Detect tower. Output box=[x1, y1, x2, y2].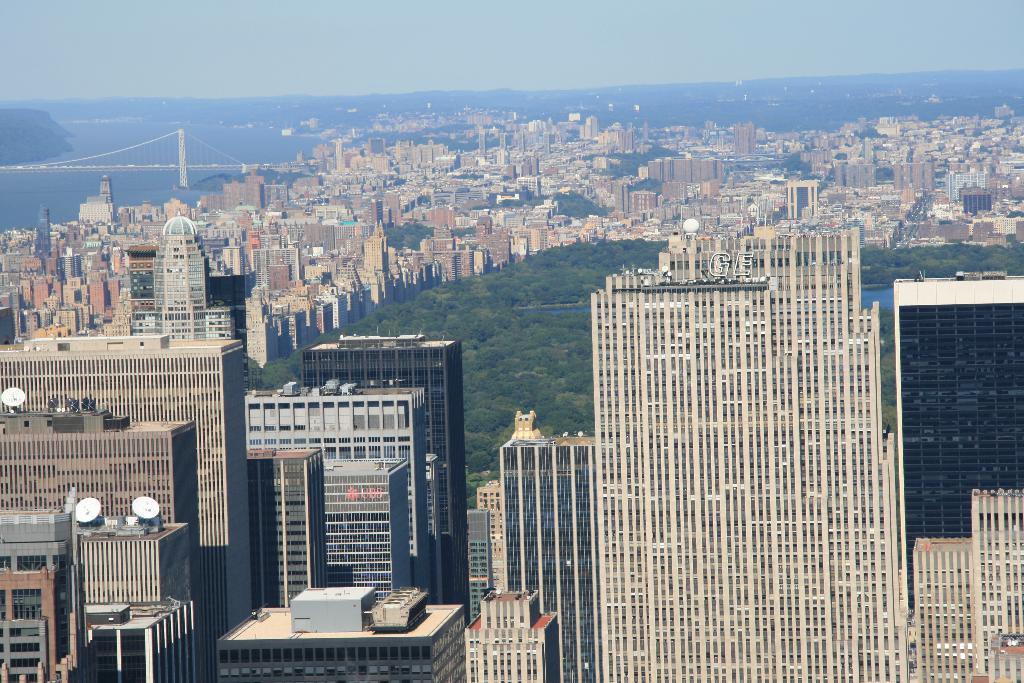
box=[788, 183, 818, 222].
